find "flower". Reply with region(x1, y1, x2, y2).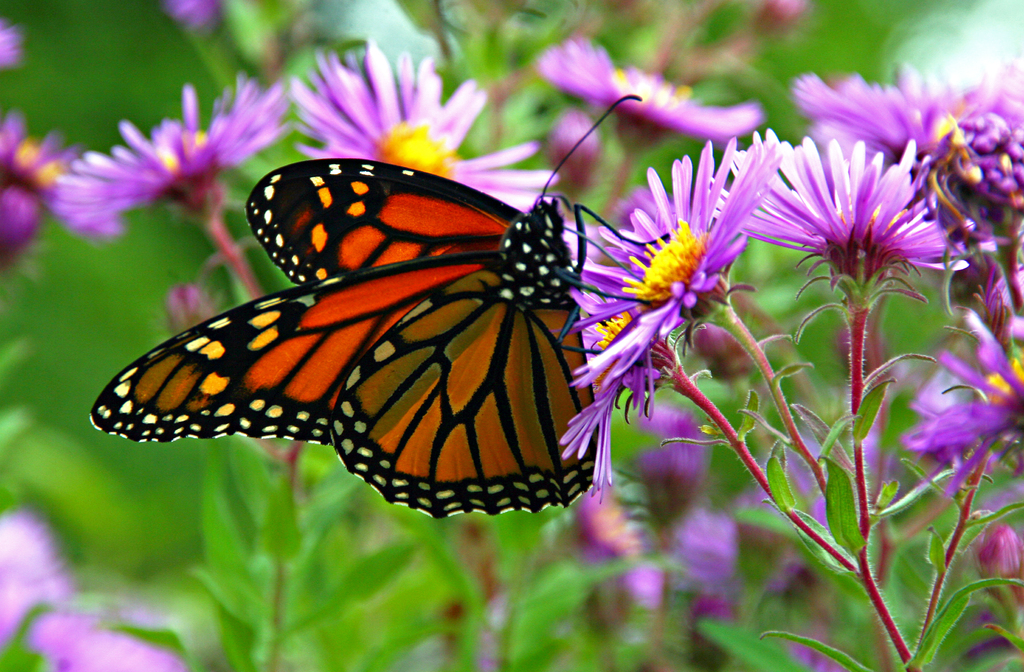
region(47, 76, 296, 242).
